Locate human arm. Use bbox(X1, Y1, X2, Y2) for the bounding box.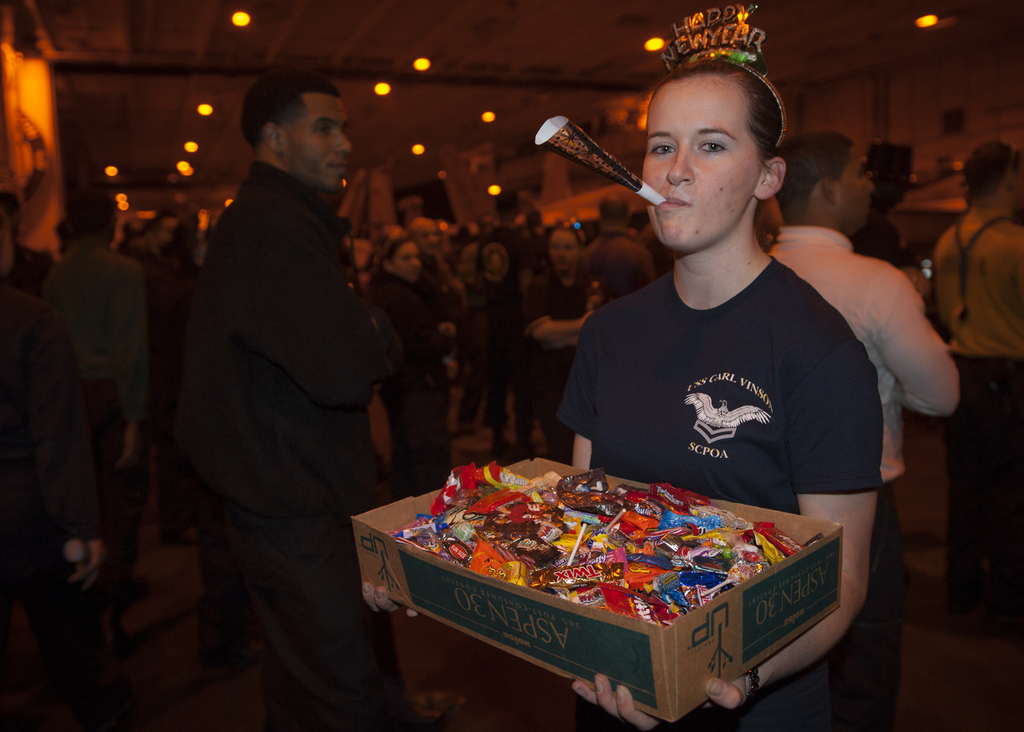
bbox(568, 339, 888, 729).
